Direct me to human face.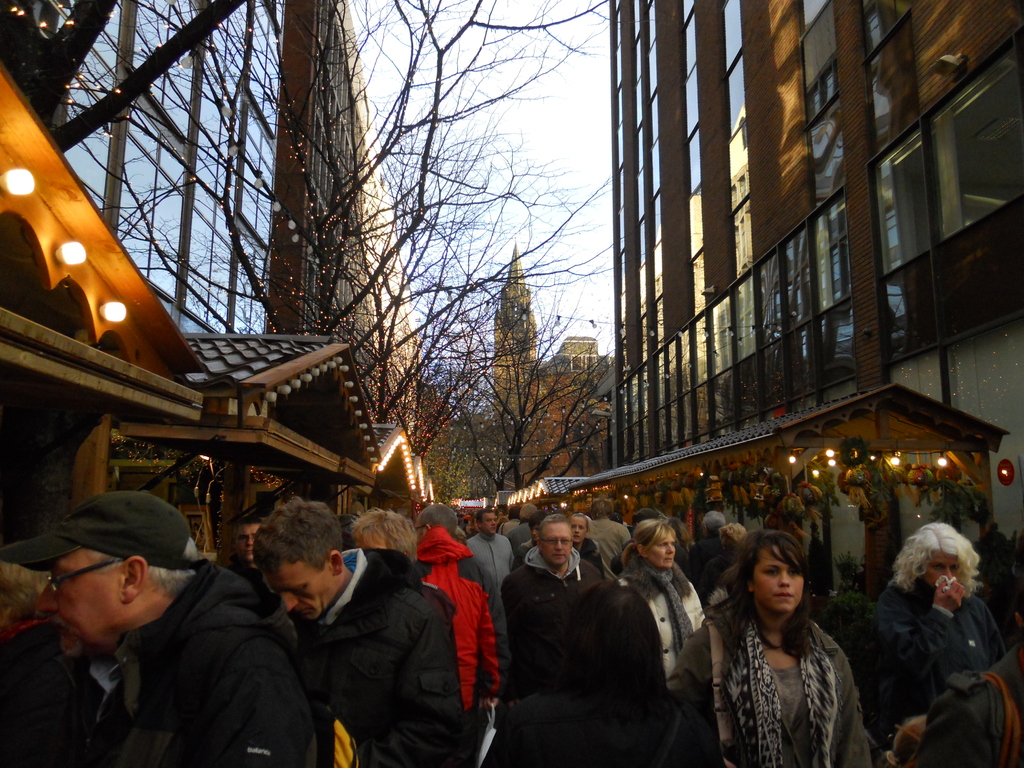
Direction: locate(929, 554, 964, 590).
